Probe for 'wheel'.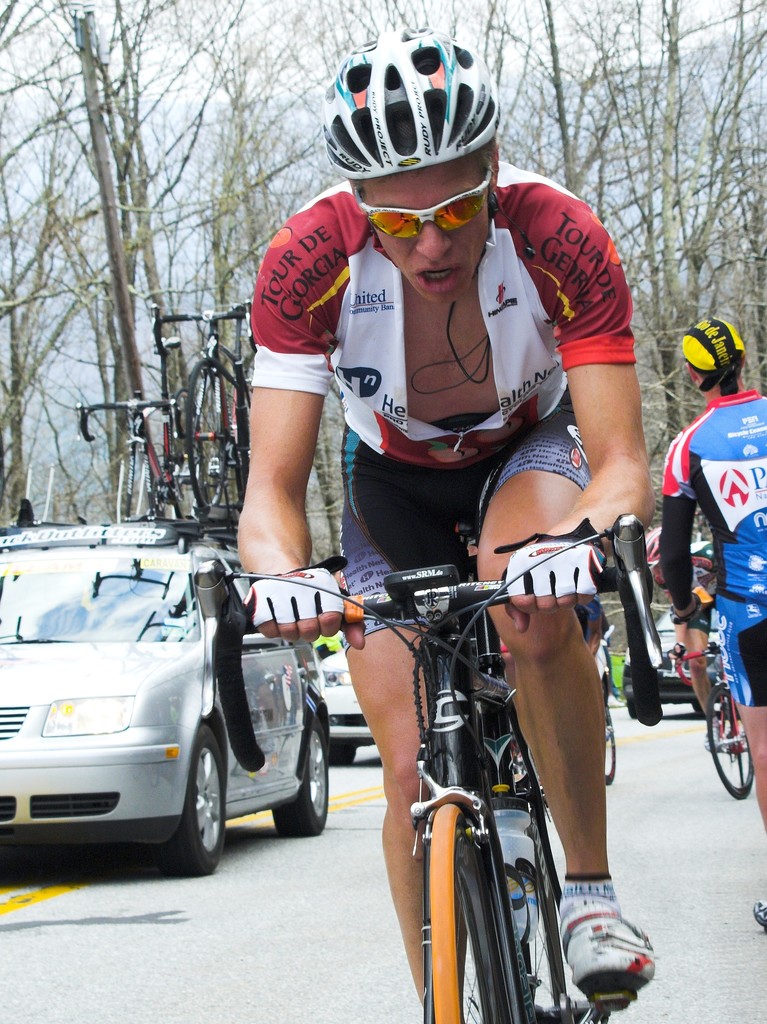
Probe result: region(166, 714, 227, 879).
